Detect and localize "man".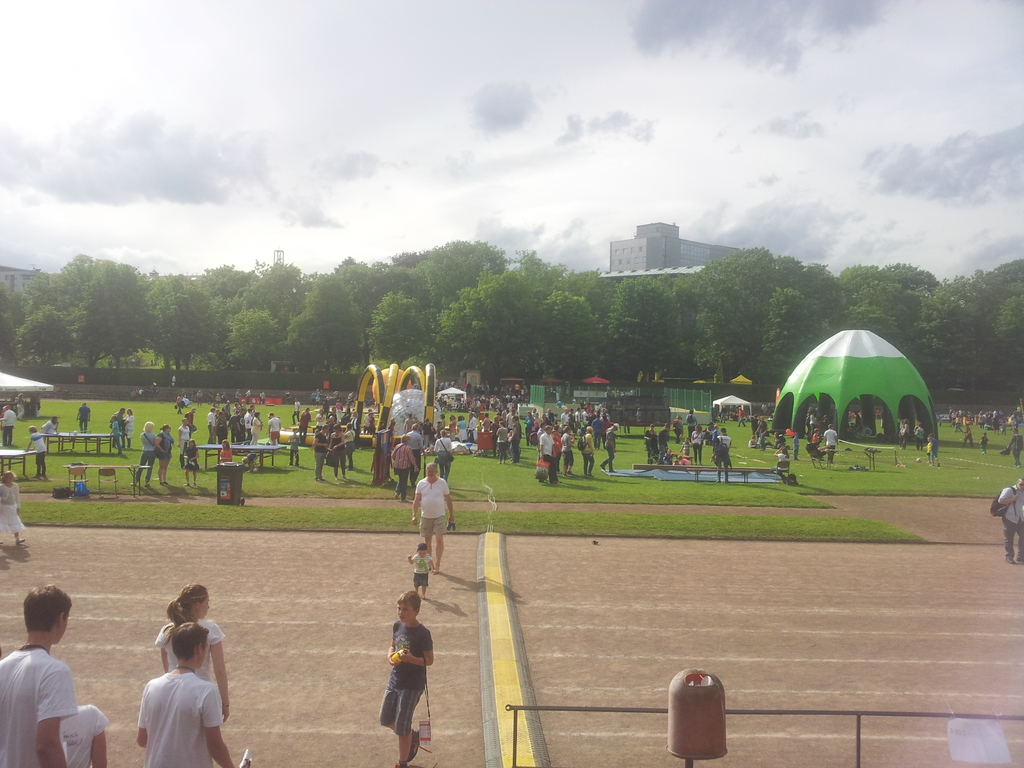
Localized at 739/404/746/427.
